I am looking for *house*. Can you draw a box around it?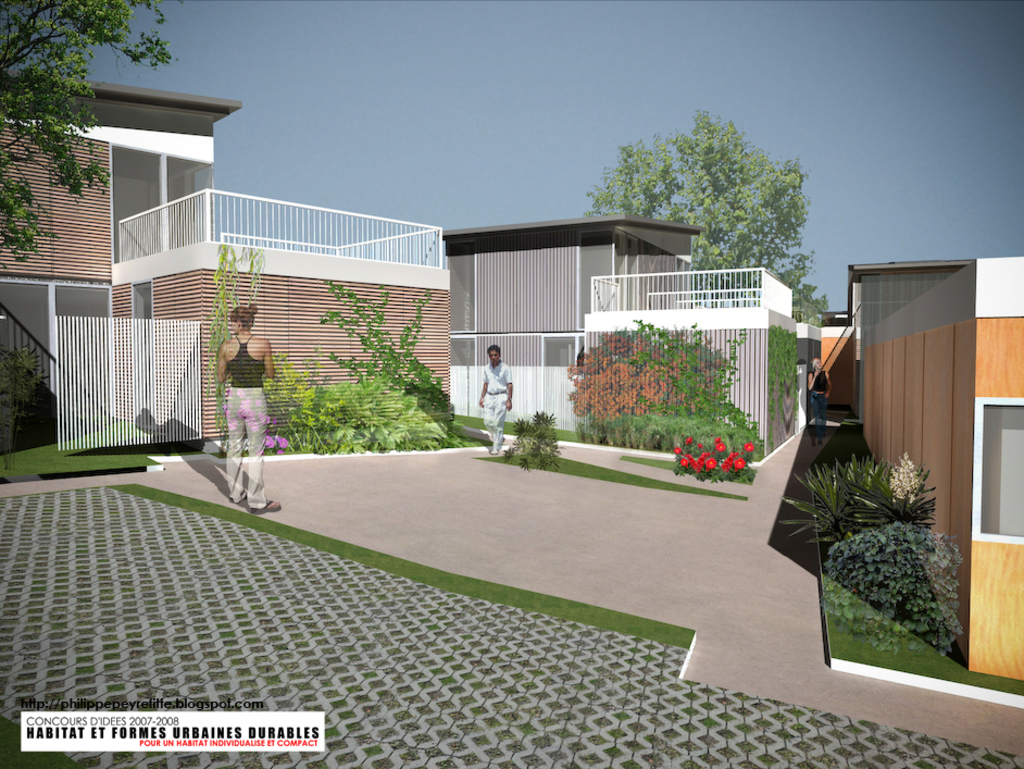
Sure, the bounding box is bbox=[803, 315, 850, 410].
